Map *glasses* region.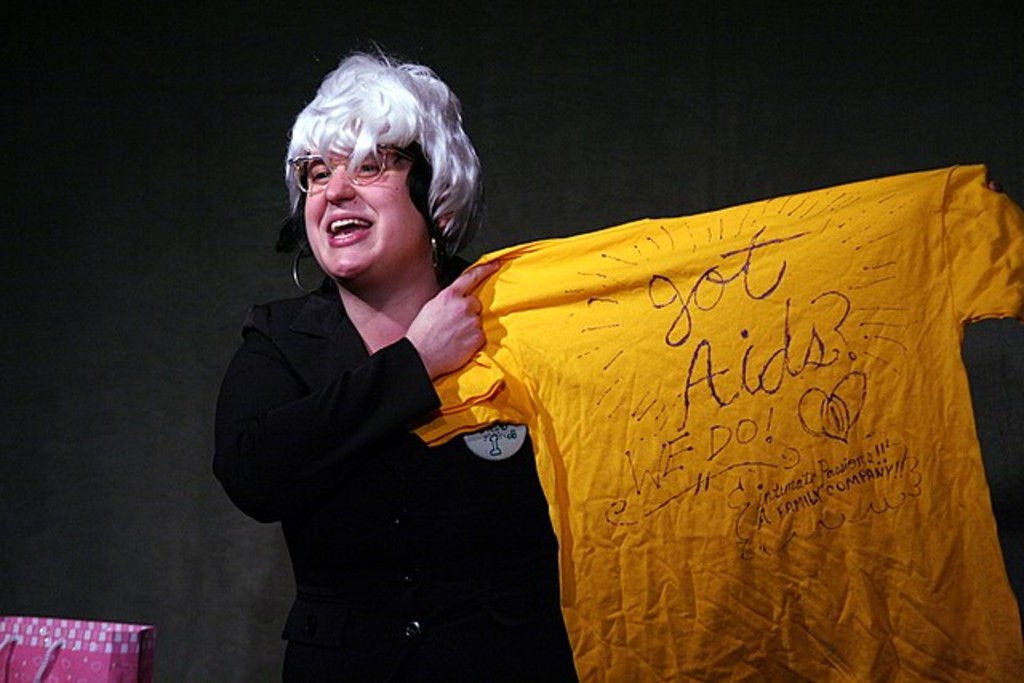
Mapped to locate(285, 144, 426, 195).
